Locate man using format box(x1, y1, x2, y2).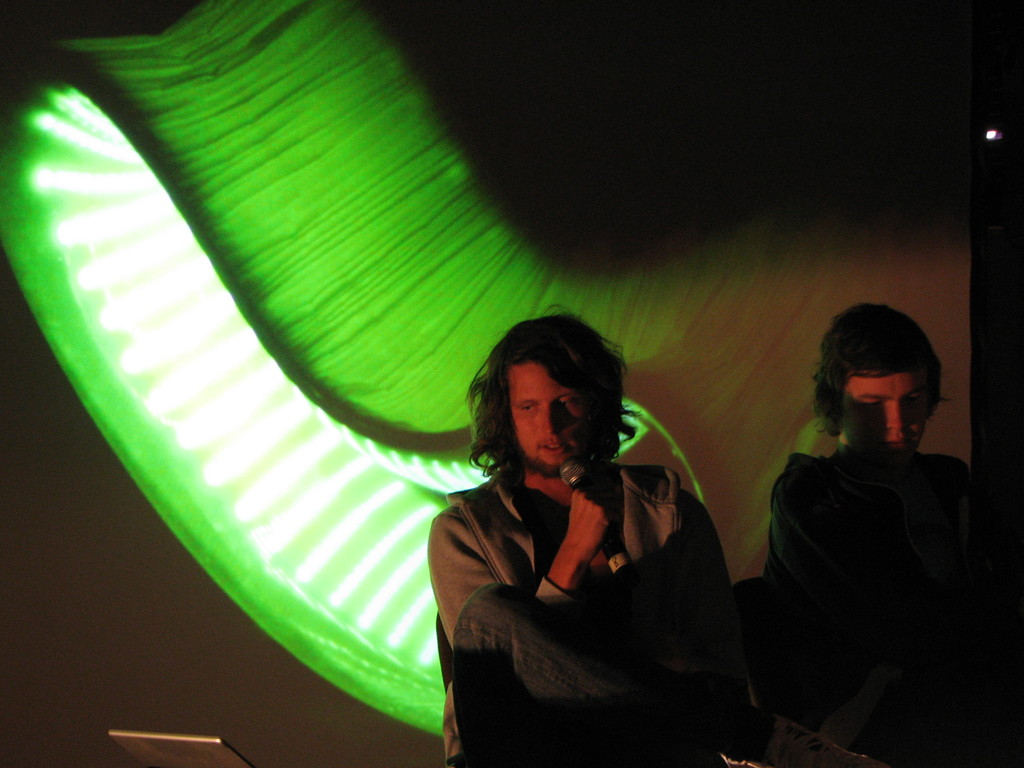
box(424, 304, 768, 767).
